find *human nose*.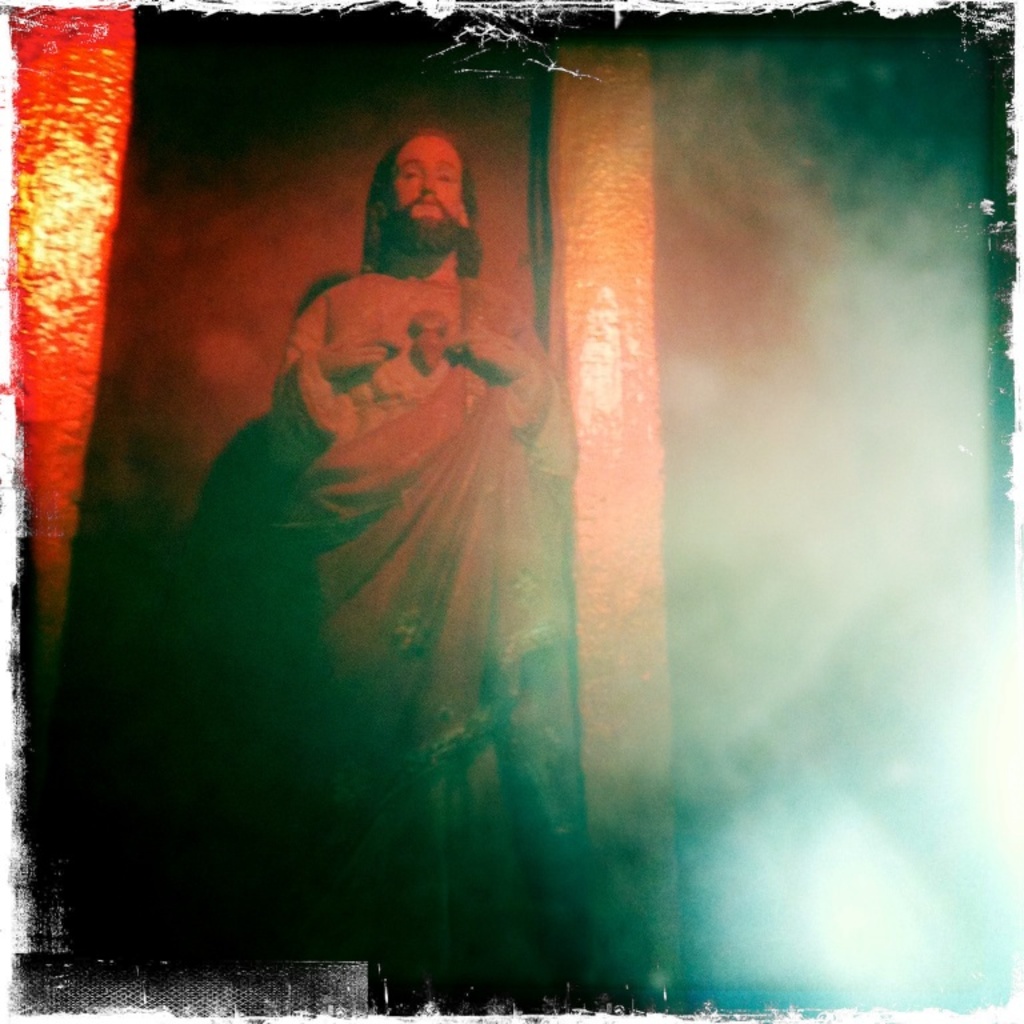
left=420, top=173, right=437, bottom=199.
